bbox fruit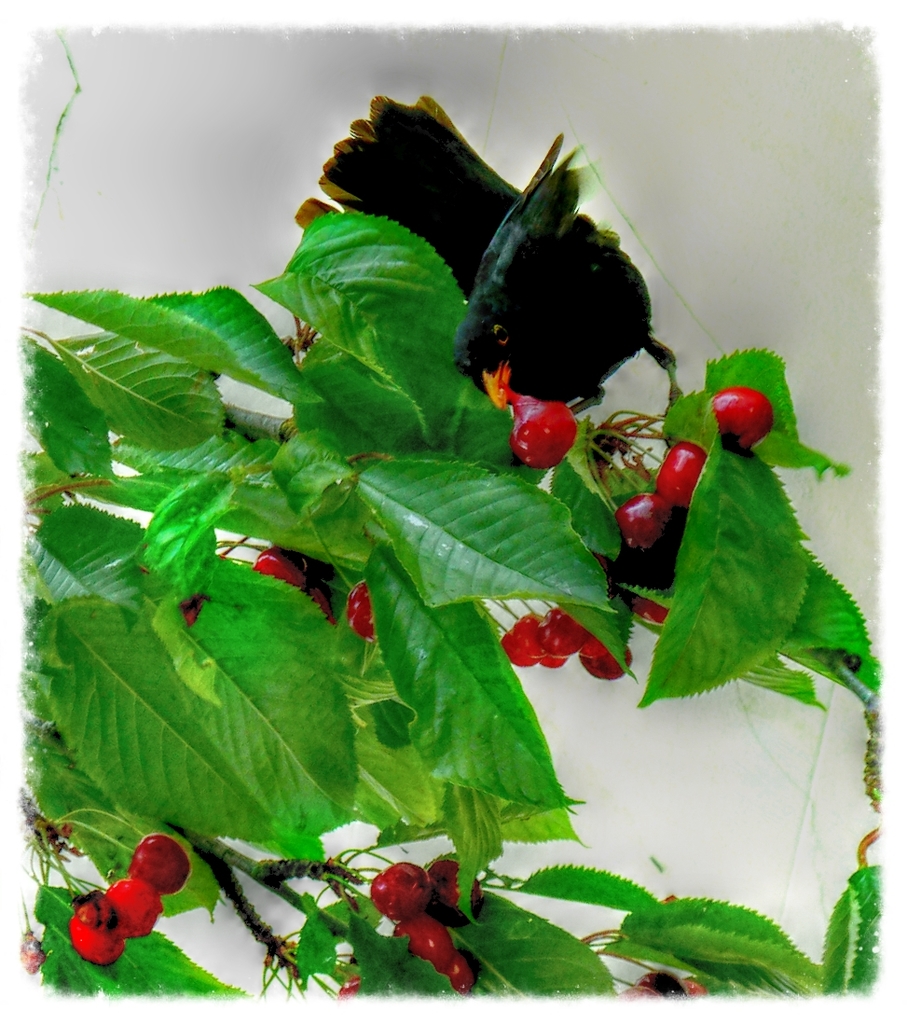
l=369, t=863, r=436, b=920
